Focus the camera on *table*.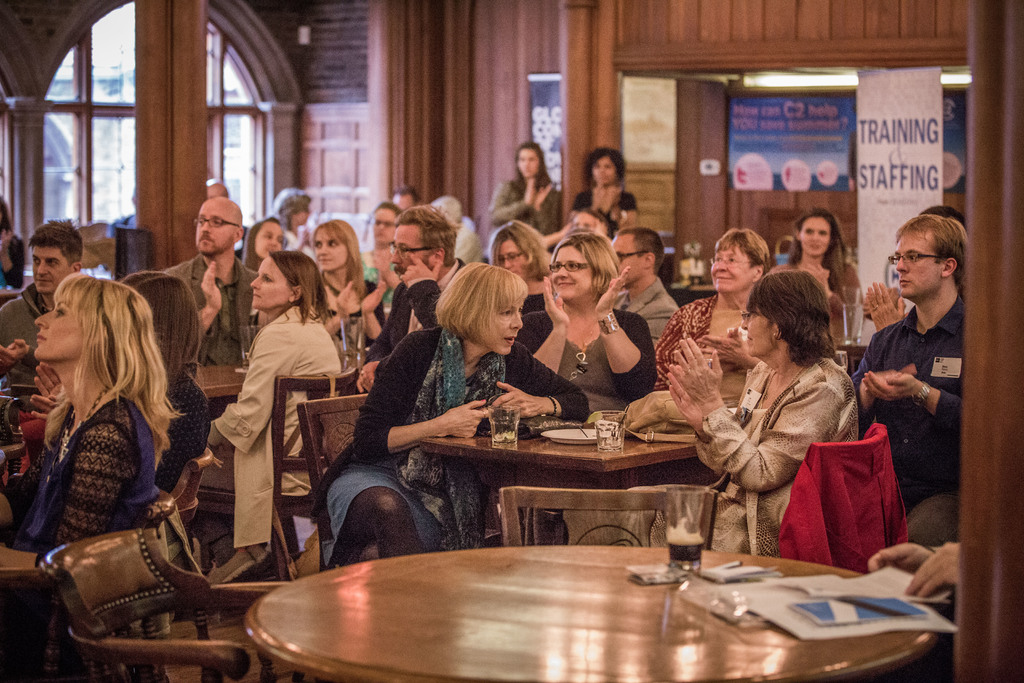
Focus region: 0:518:61:587.
